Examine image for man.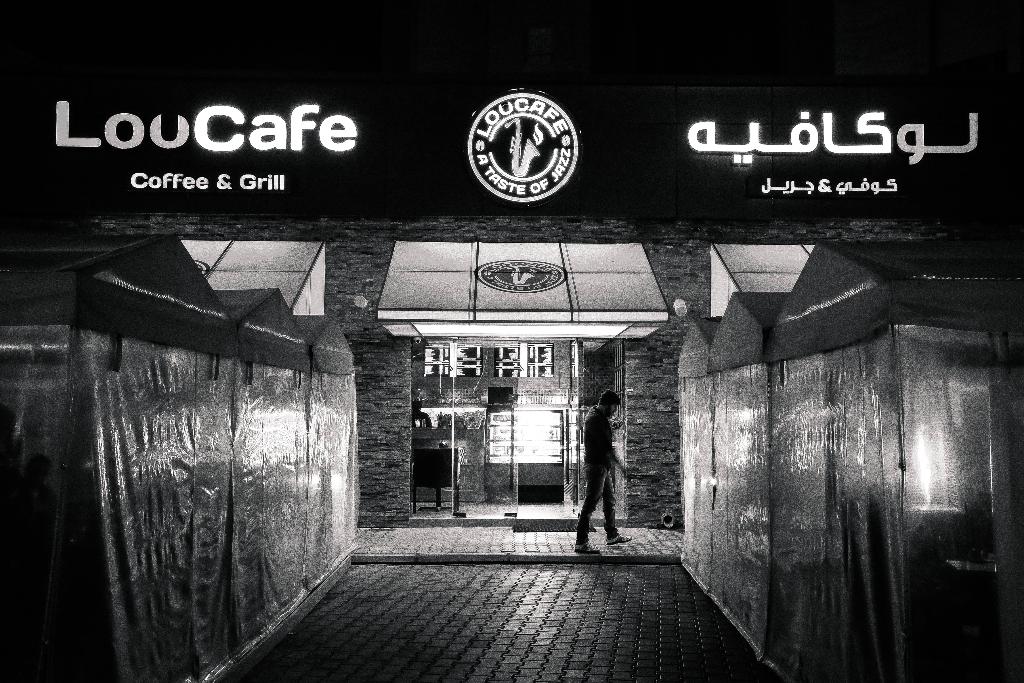
Examination result: (left=575, top=390, right=634, bottom=554).
